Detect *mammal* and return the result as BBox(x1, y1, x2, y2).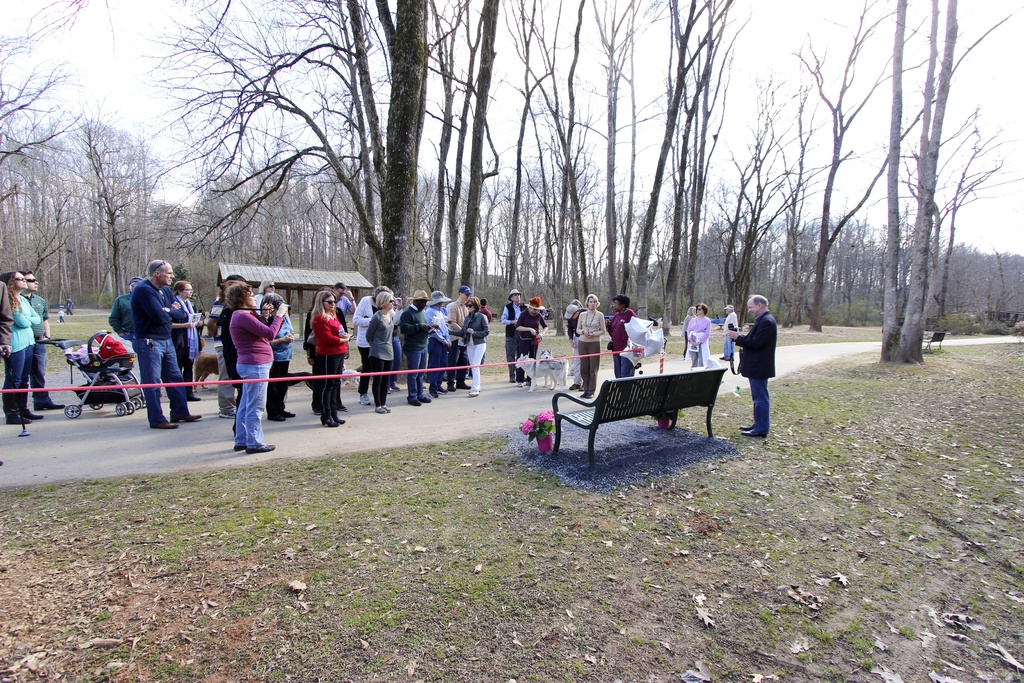
BBox(365, 288, 392, 411).
